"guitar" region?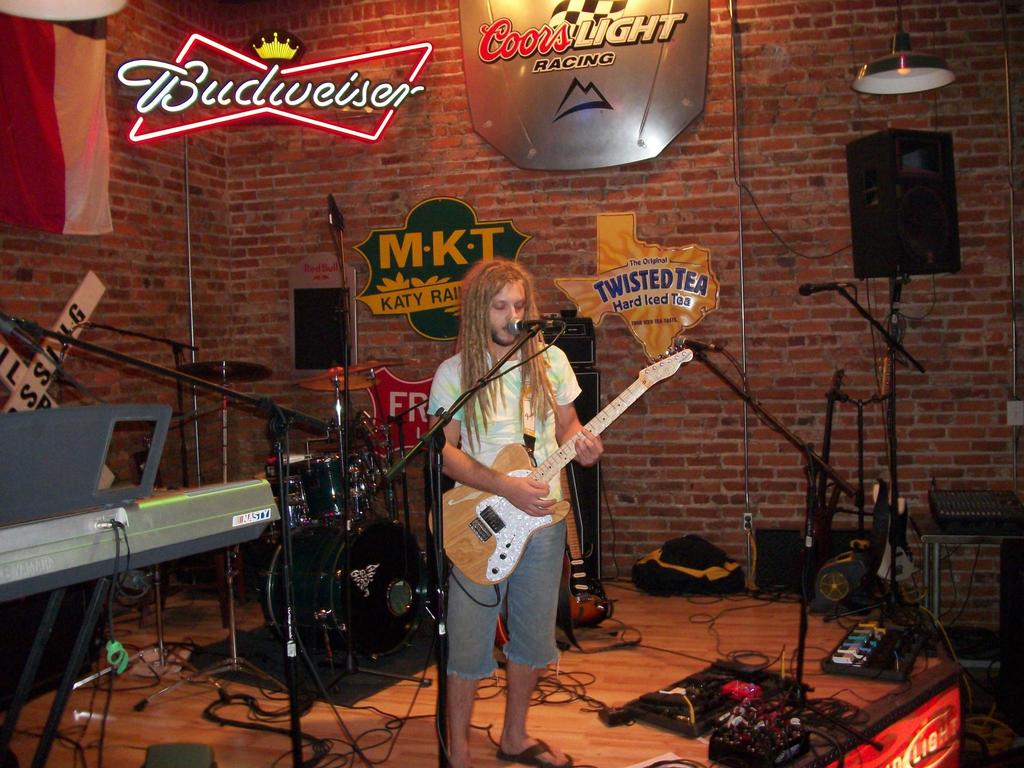
426,342,694,584
